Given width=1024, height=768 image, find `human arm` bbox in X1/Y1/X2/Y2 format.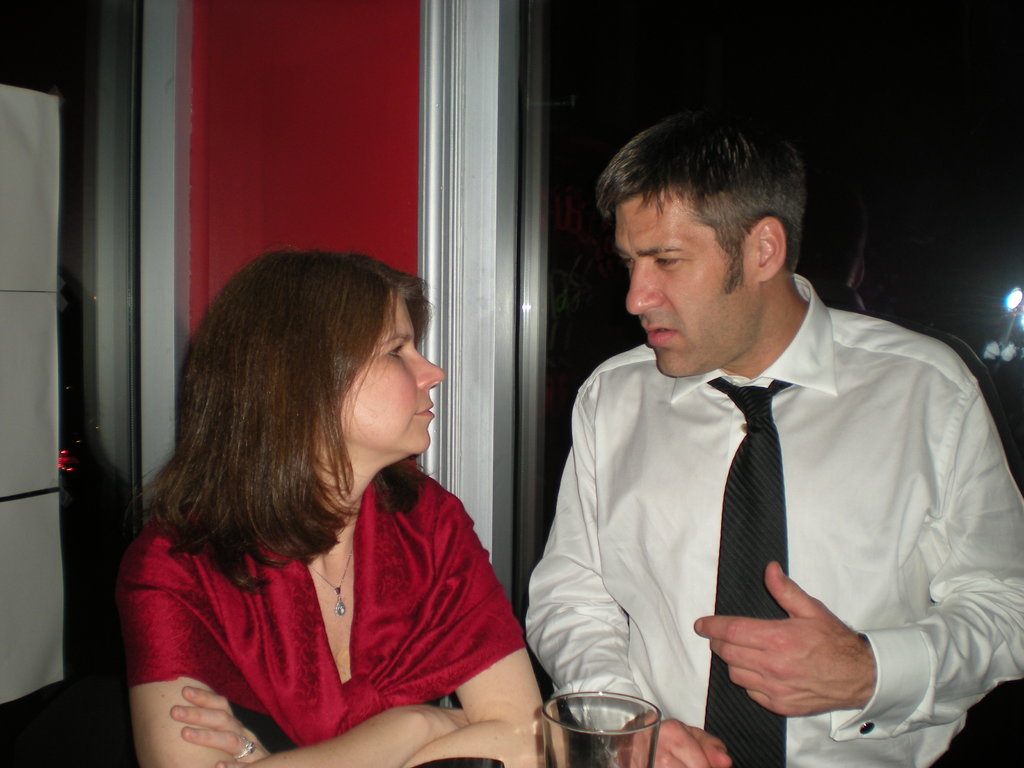
699/557/875/720.
